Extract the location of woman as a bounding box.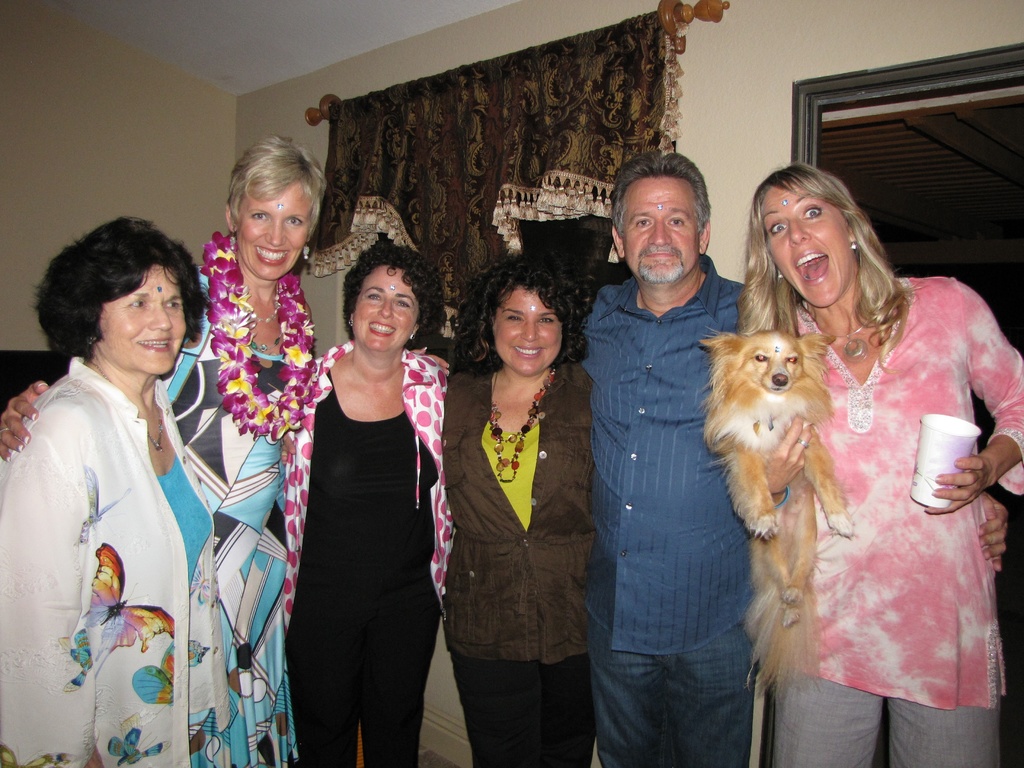
[739, 166, 1023, 767].
